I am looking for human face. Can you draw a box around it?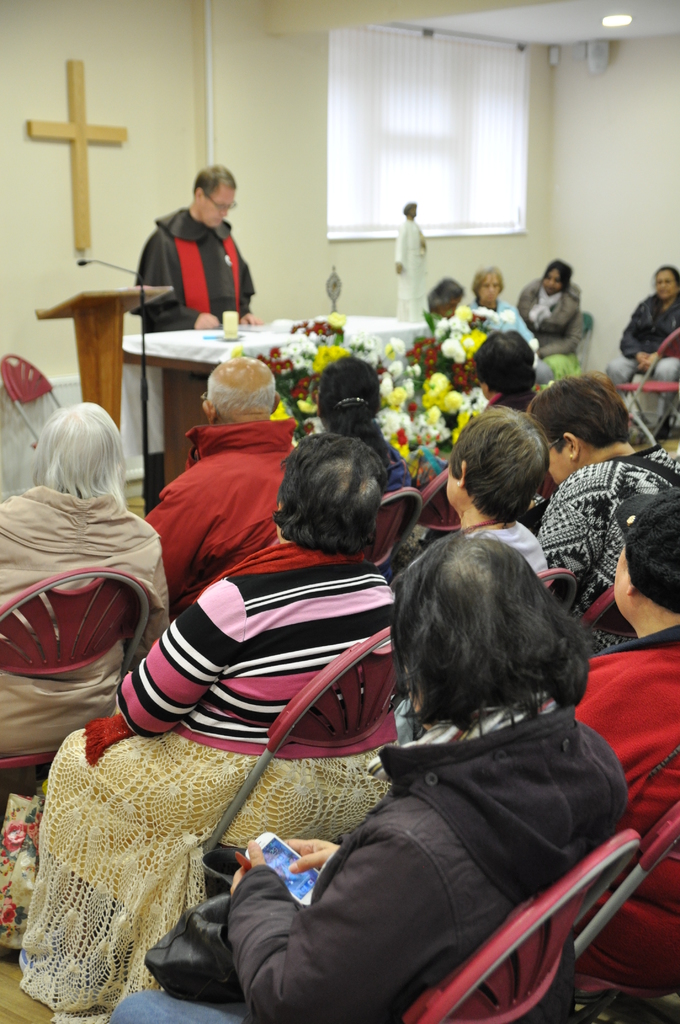
Sure, the bounding box is Rect(474, 269, 497, 305).
